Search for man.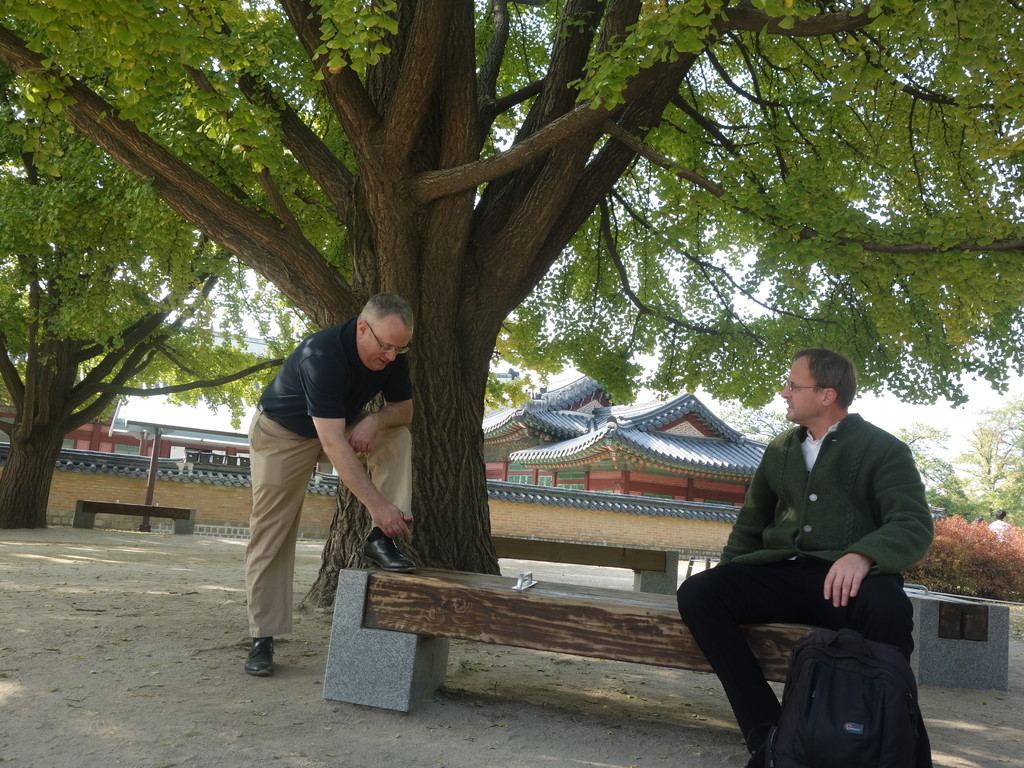
Found at [679,346,924,681].
